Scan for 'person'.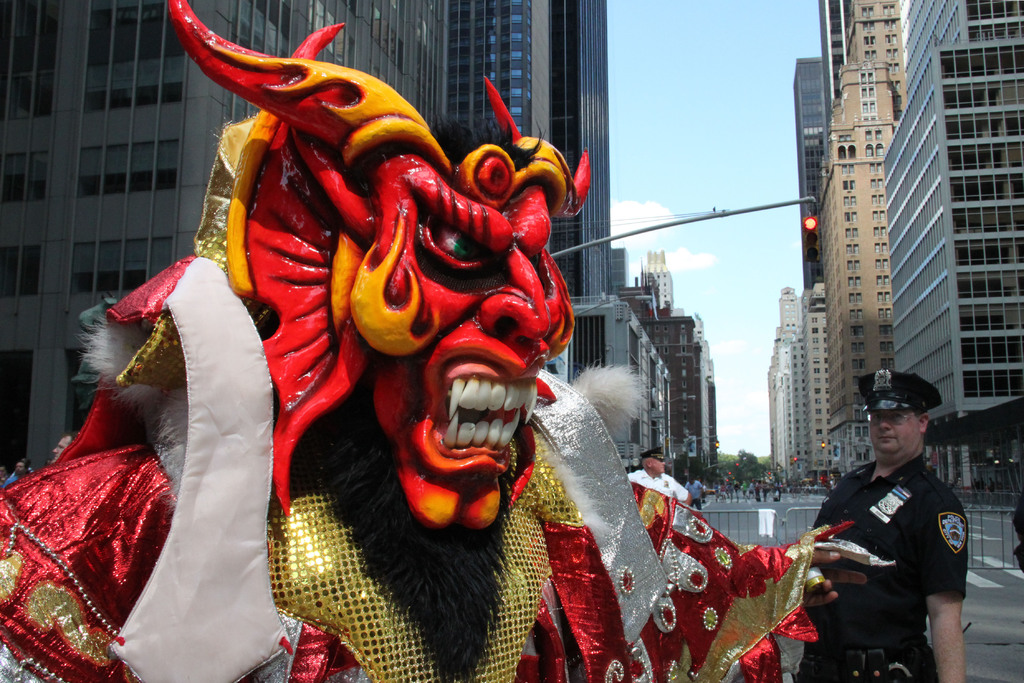
Scan result: <region>684, 469, 714, 511</region>.
